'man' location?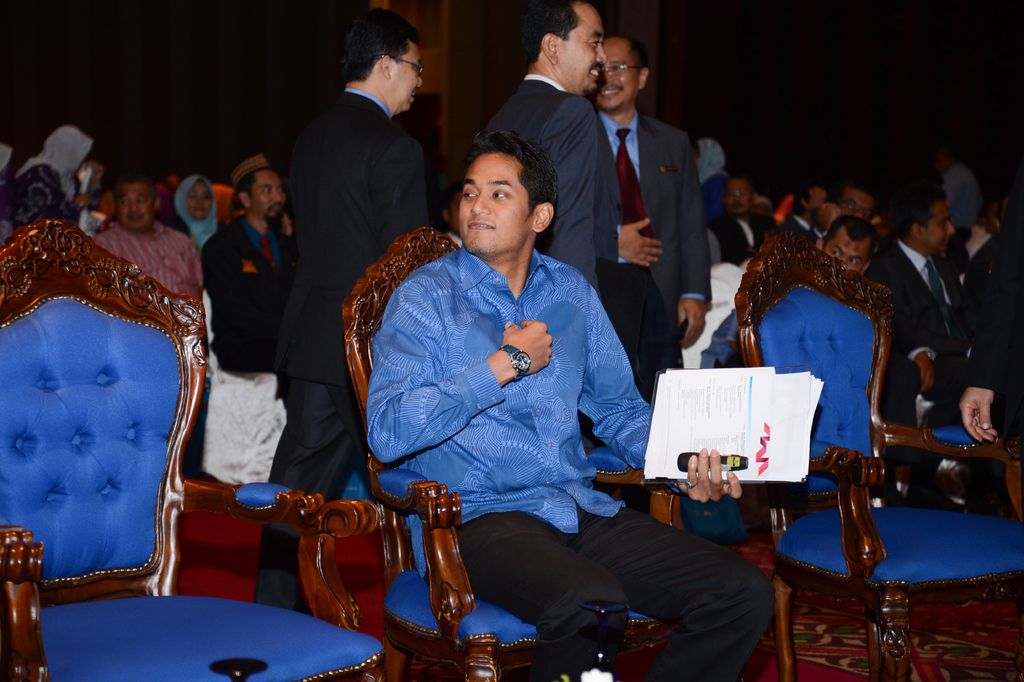
[x1=822, y1=181, x2=884, y2=244]
